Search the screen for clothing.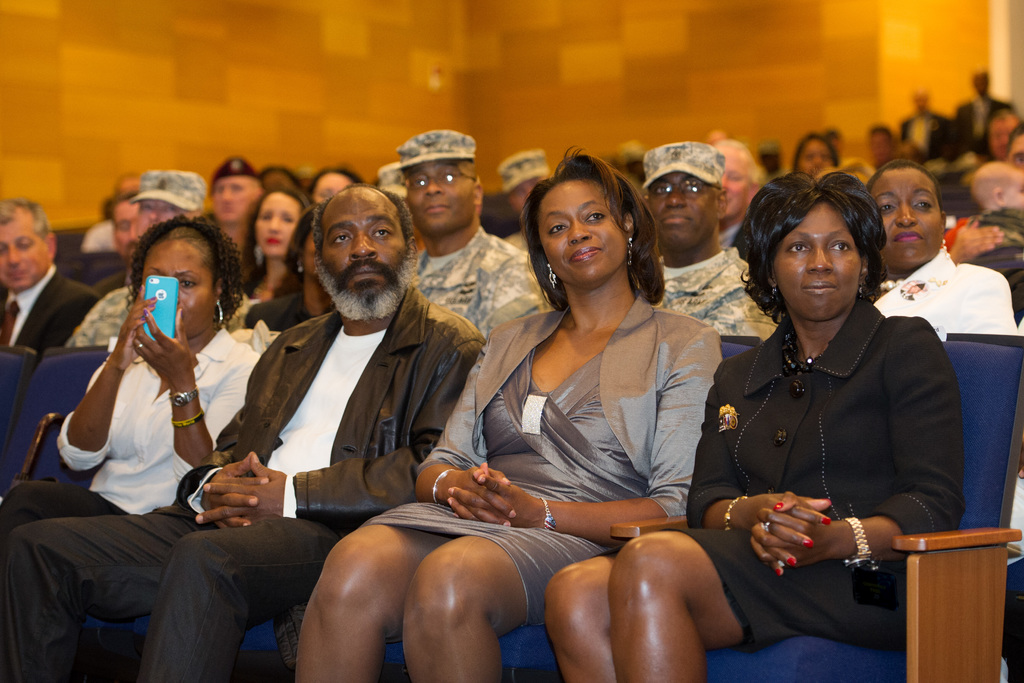
Found at Rect(244, 272, 309, 298).
